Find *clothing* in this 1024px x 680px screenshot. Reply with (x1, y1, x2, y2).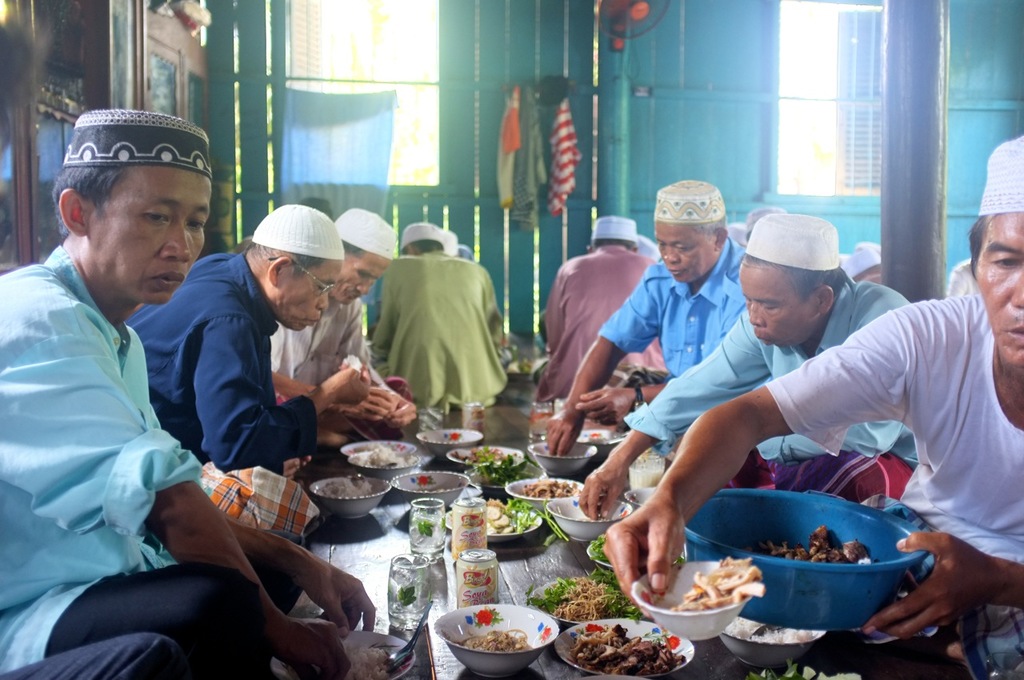
(3, 630, 188, 679).
